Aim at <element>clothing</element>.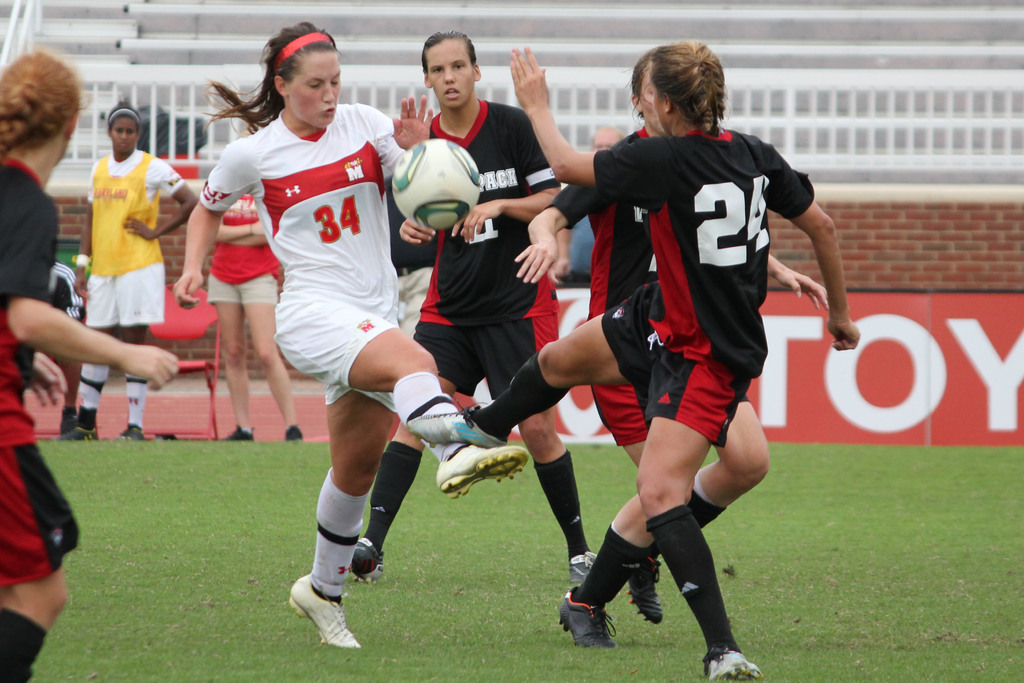
Aimed at region(421, 97, 560, 394).
